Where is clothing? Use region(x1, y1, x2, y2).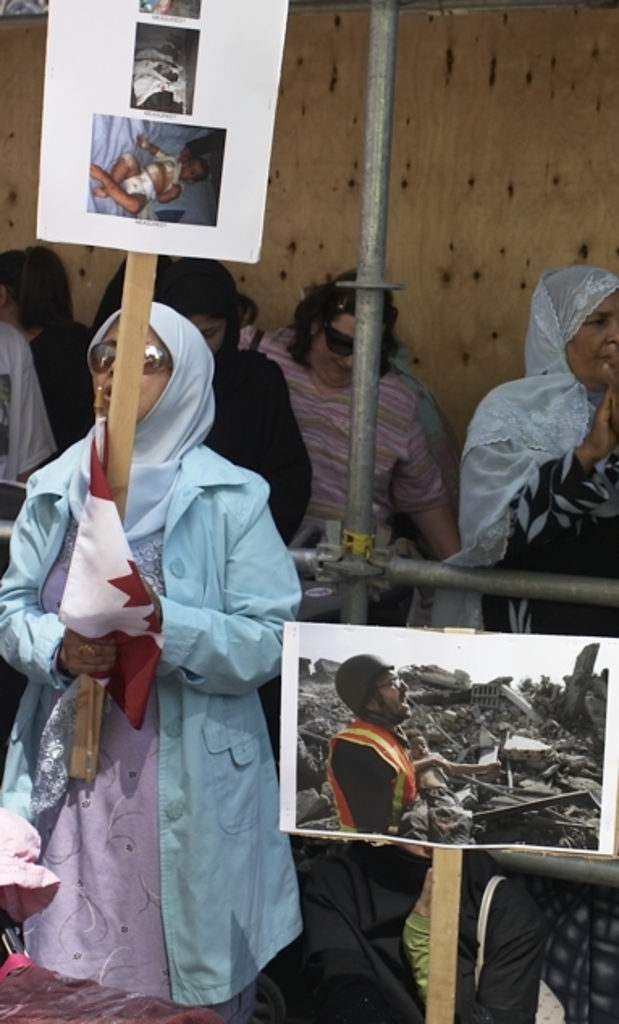
region(0, 329, 48, 501).
